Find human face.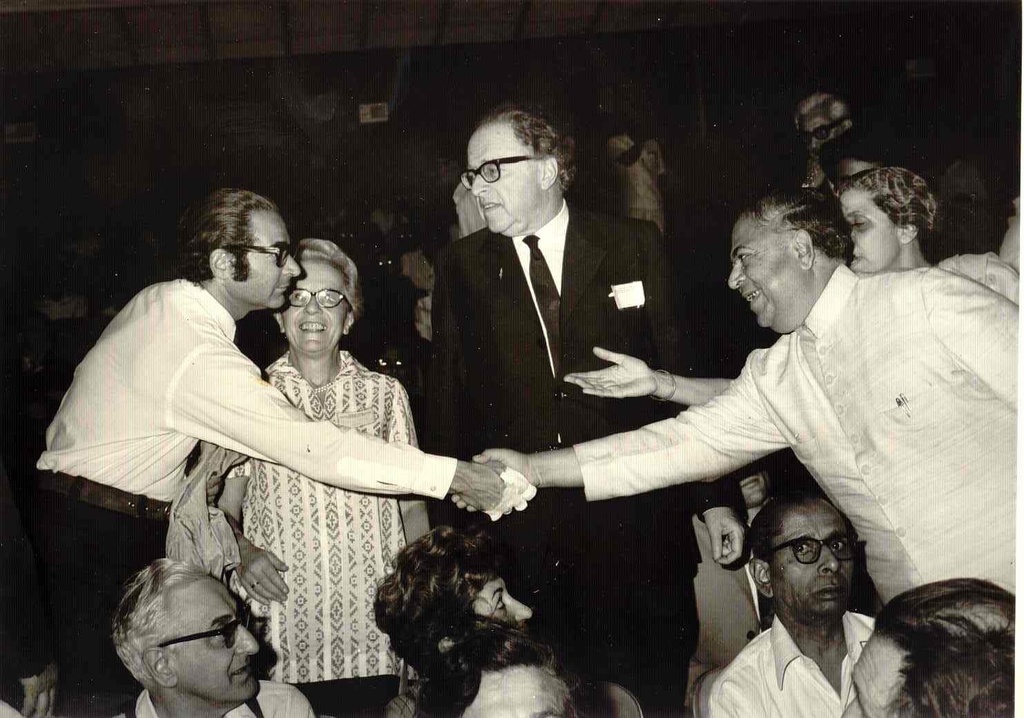
bbox(844, 191, 906, 272).
